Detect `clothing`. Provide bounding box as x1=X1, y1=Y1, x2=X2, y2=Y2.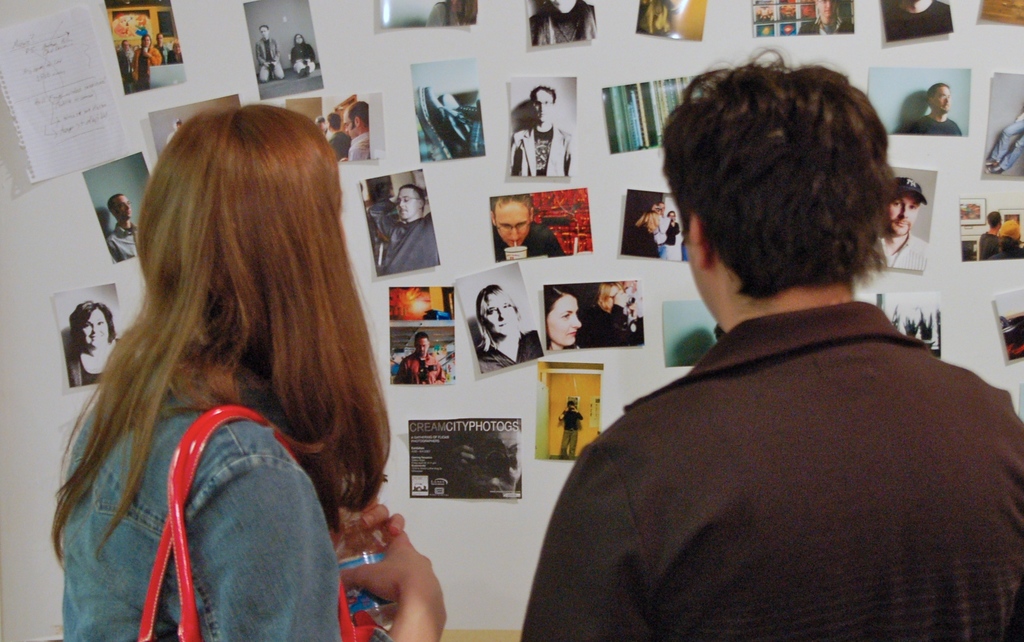
x1=63, y1=349, x2=100, y2=393.
